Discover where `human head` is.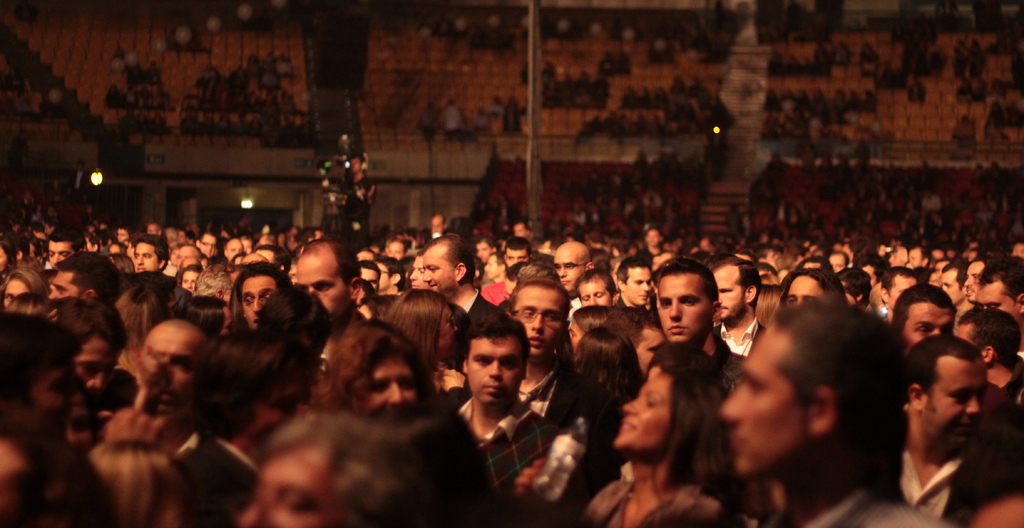
Discovered at BBox(419, 235, 473, 294).
